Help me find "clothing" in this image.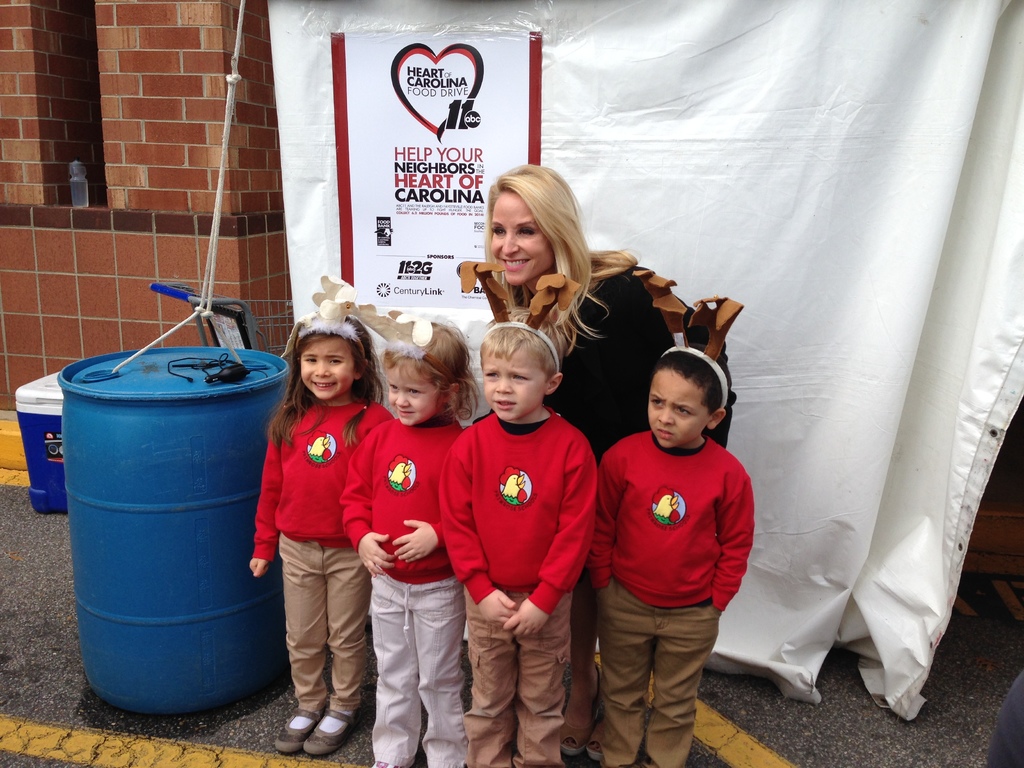
Found it: rect(450, 394, 596, 684).
